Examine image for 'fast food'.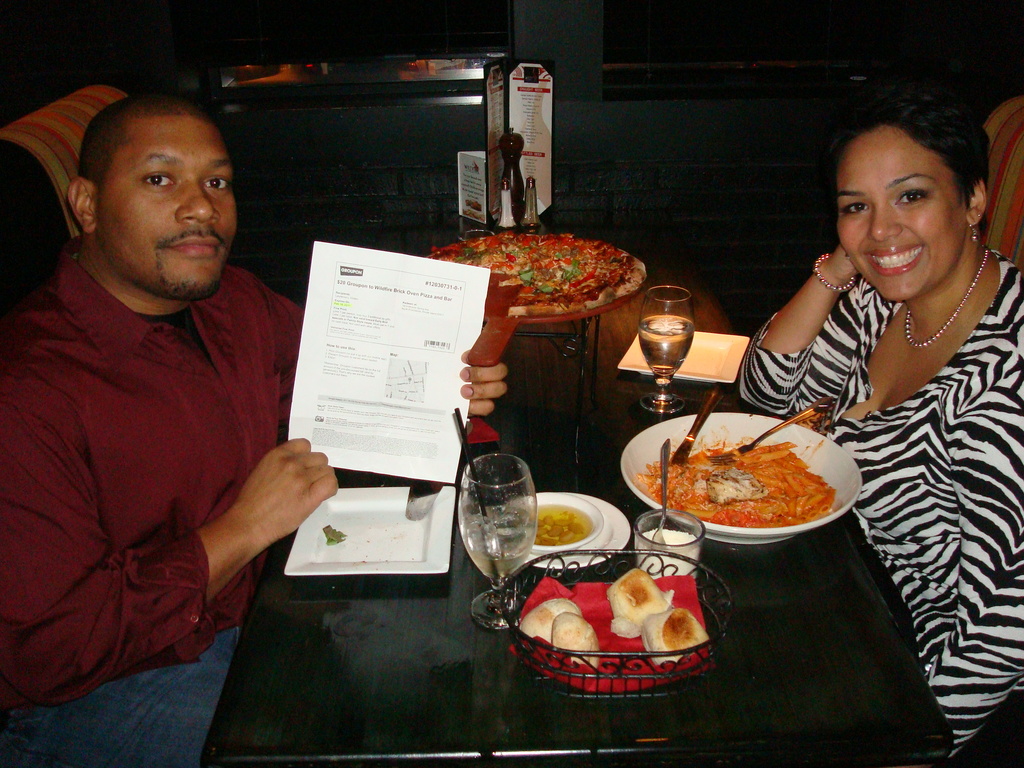
Examination result: 424:229:648:317.
